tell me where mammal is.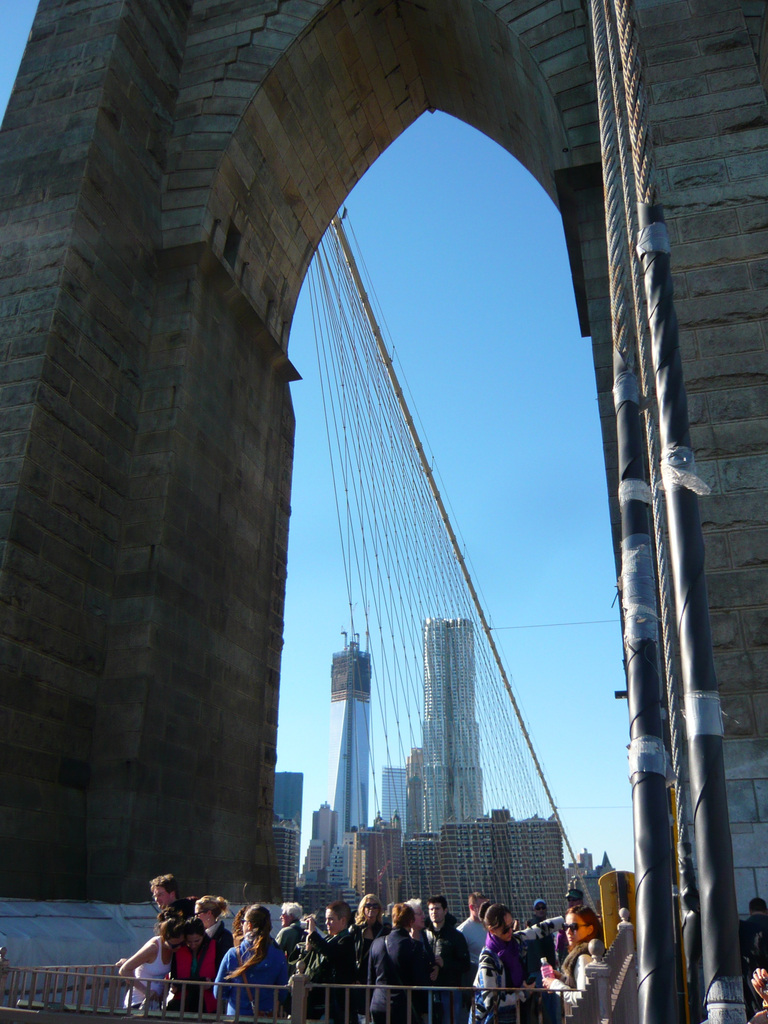
mammal is at (left=209, top=900, right=297, bottom=1017).
